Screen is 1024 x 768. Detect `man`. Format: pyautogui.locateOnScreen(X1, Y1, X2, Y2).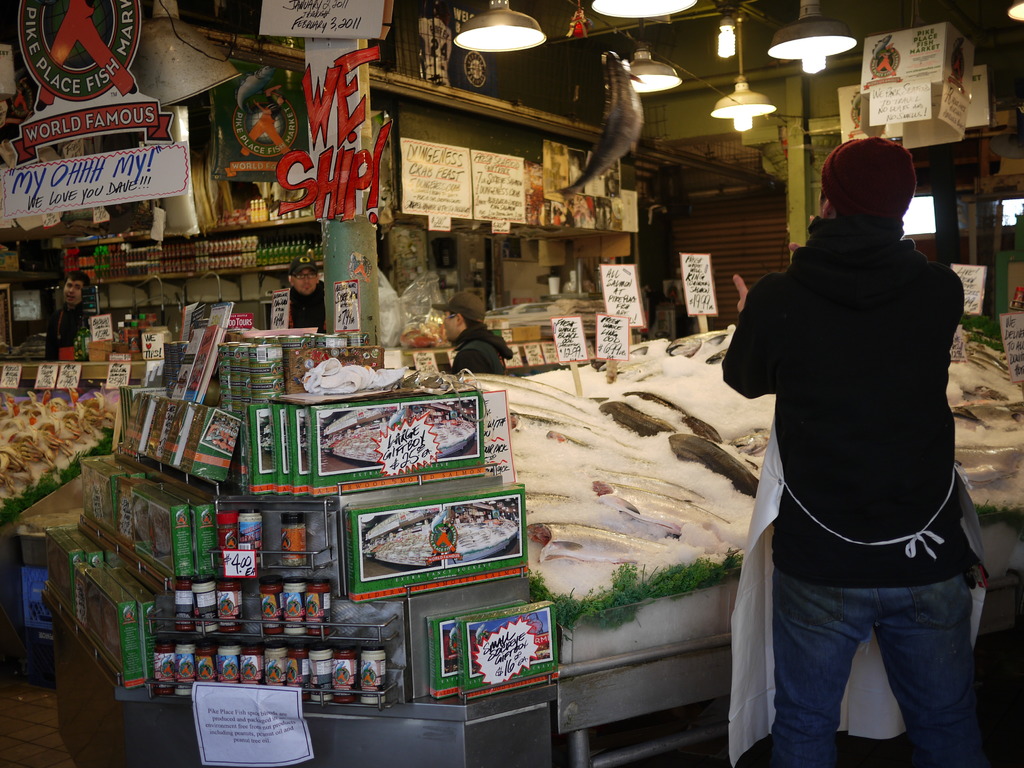
pyautogui.locateOnScreen(45, 269, 92, 360).
